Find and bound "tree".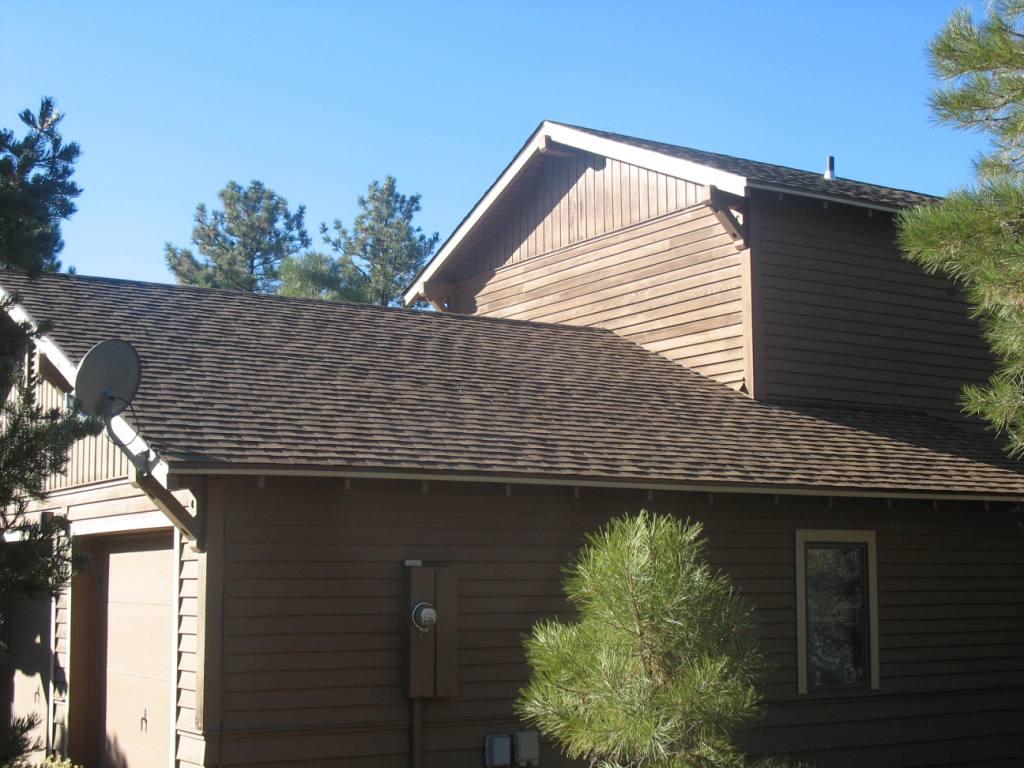
Bound: x1=895, y1=0, x2=1023, y2=467.
